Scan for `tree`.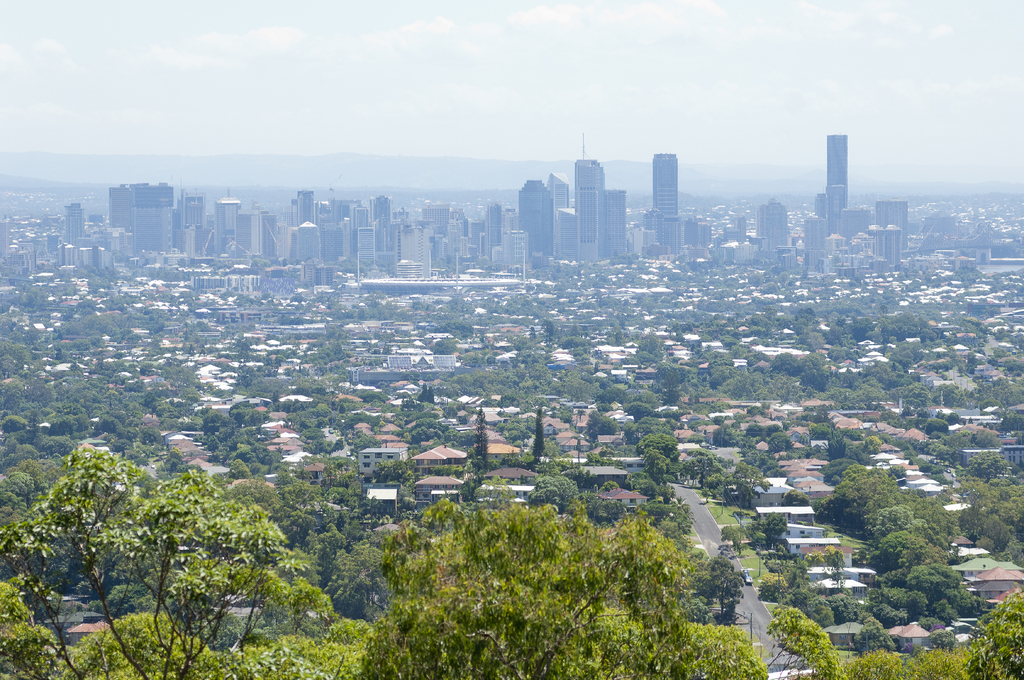
Scan result: rect(348, 494, 770, 679).
